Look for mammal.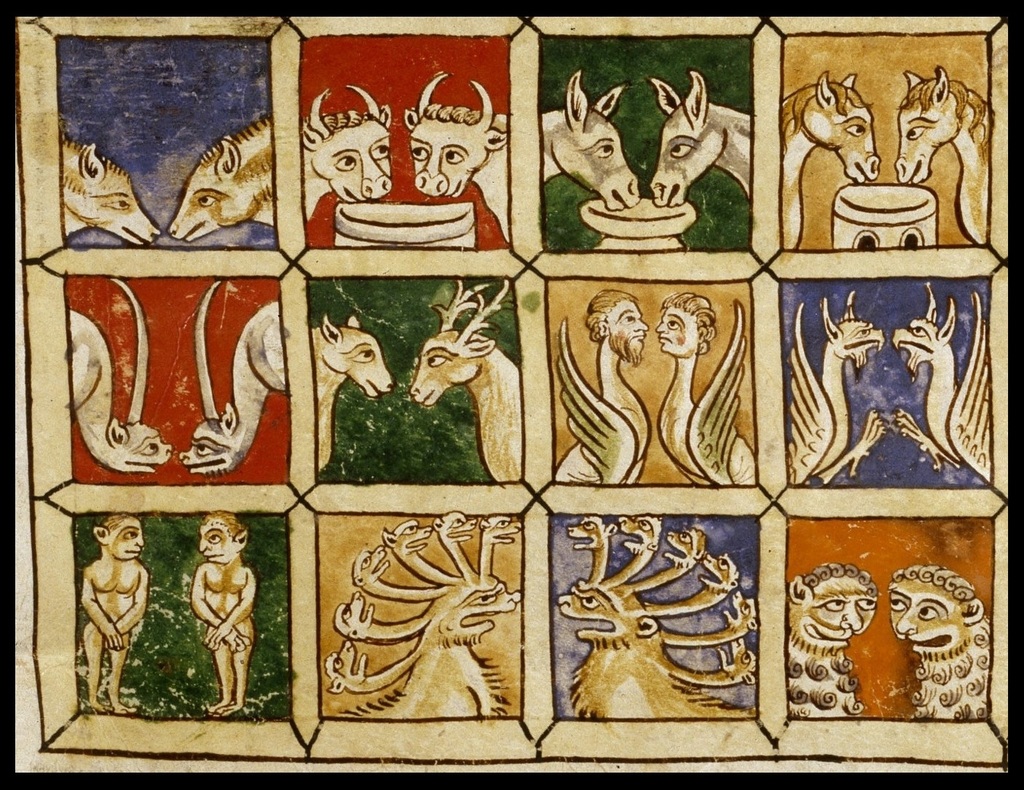
Found: left=62, top=136, right=160, bottom=244.
